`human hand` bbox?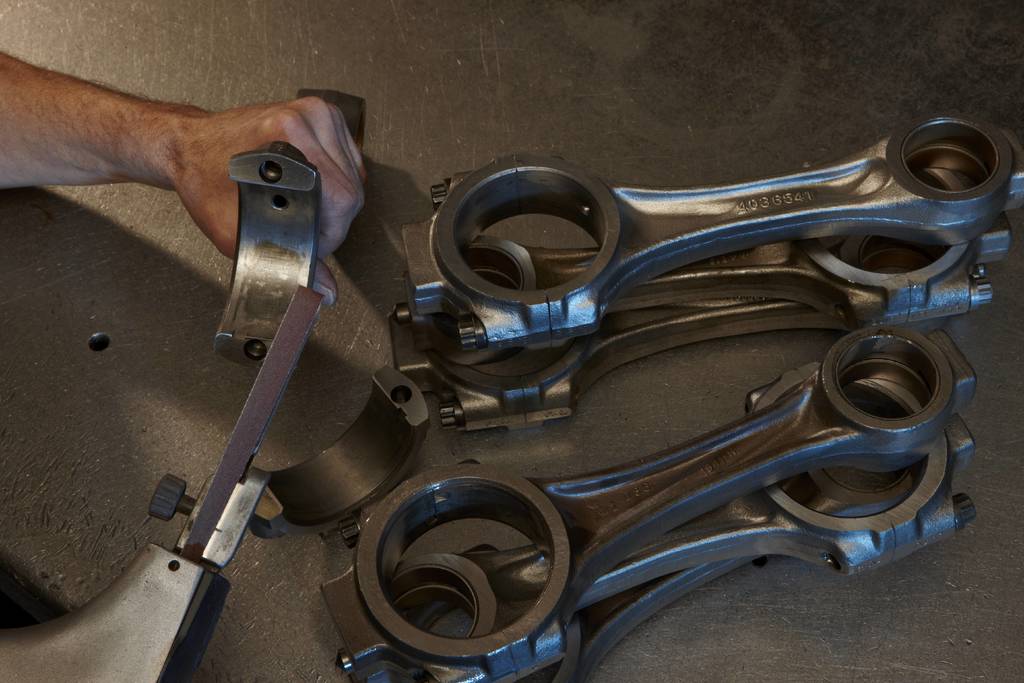
box(175, 95, 368, 309)
